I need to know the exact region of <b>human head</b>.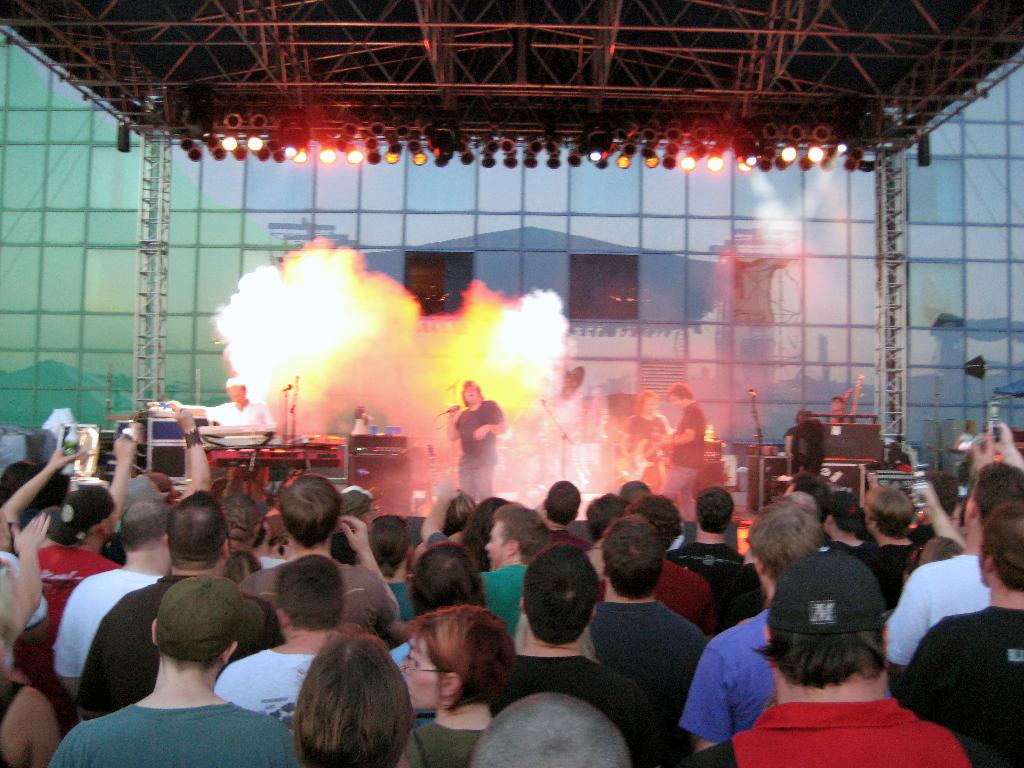
Region: <bbox>976, 500, 1023, 593</bbox>.
